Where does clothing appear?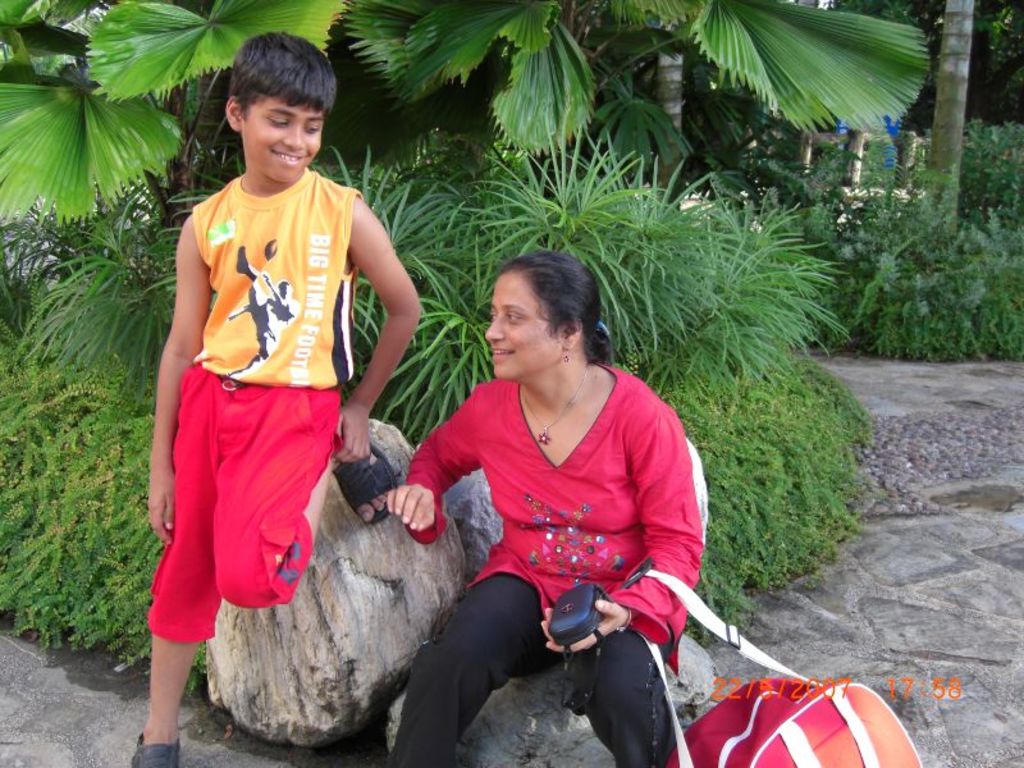
Appears at select_region(387, 328, 714, 767).
